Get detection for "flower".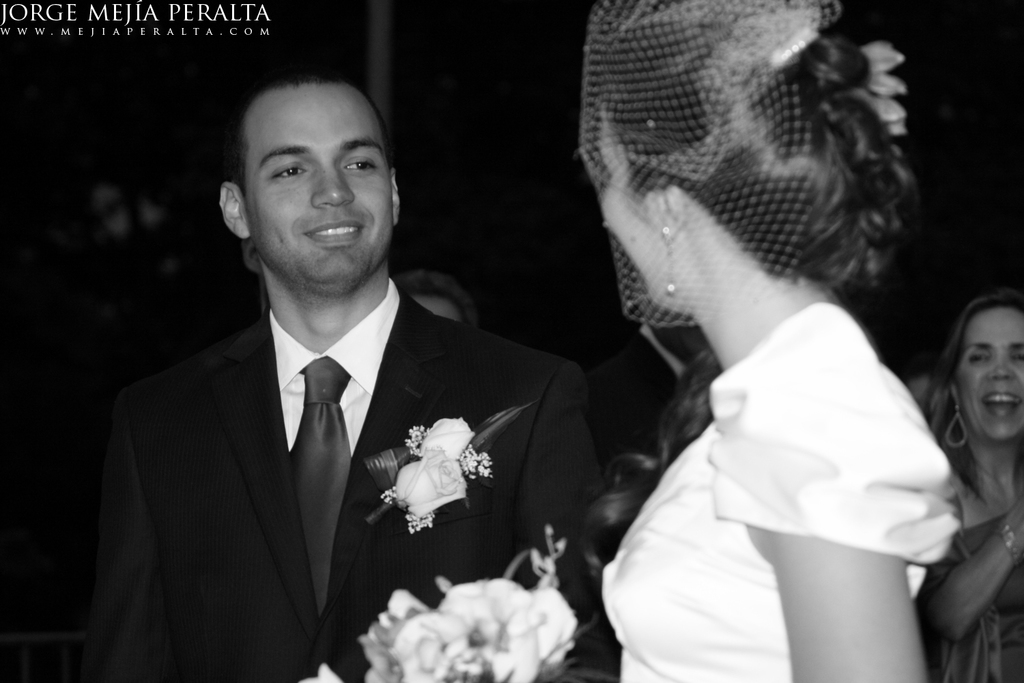
Detection: box=[384, 423, 447, 534].
